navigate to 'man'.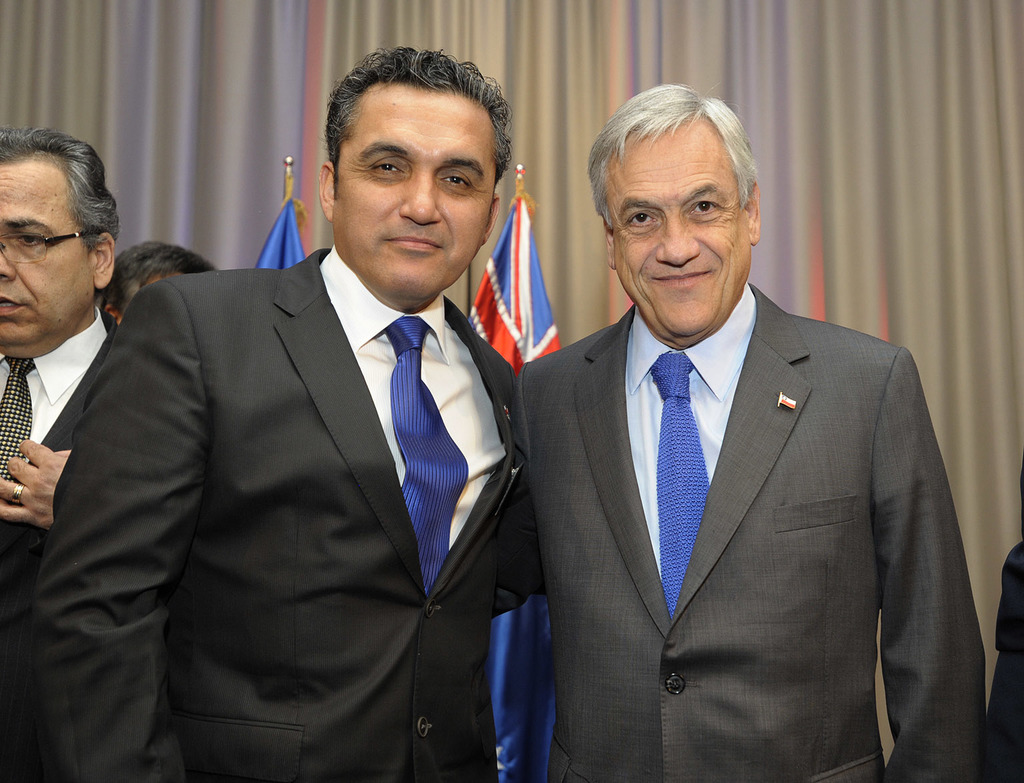
Navigation target: BBox(502, 100, 975, 765).
